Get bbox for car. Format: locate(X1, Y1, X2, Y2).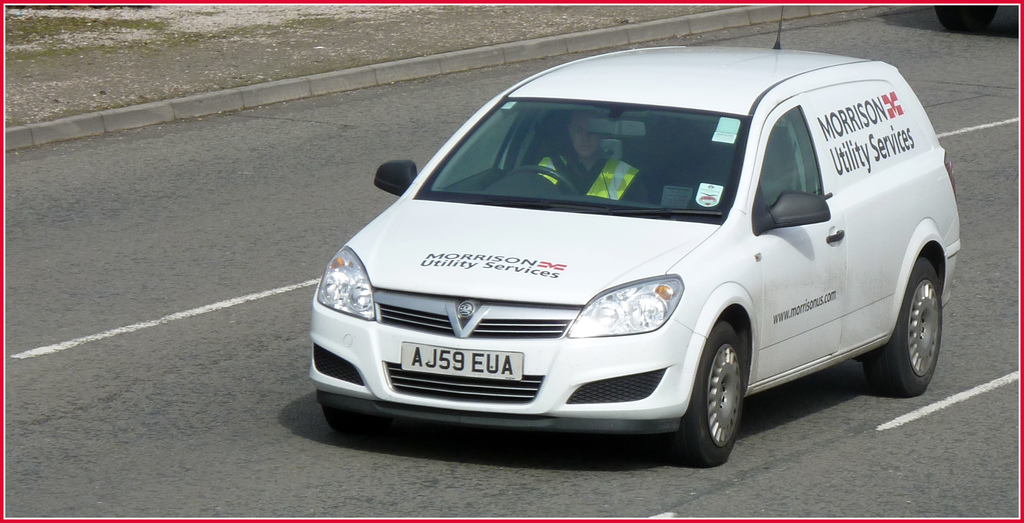
locate(294, 50, 954, 460).
